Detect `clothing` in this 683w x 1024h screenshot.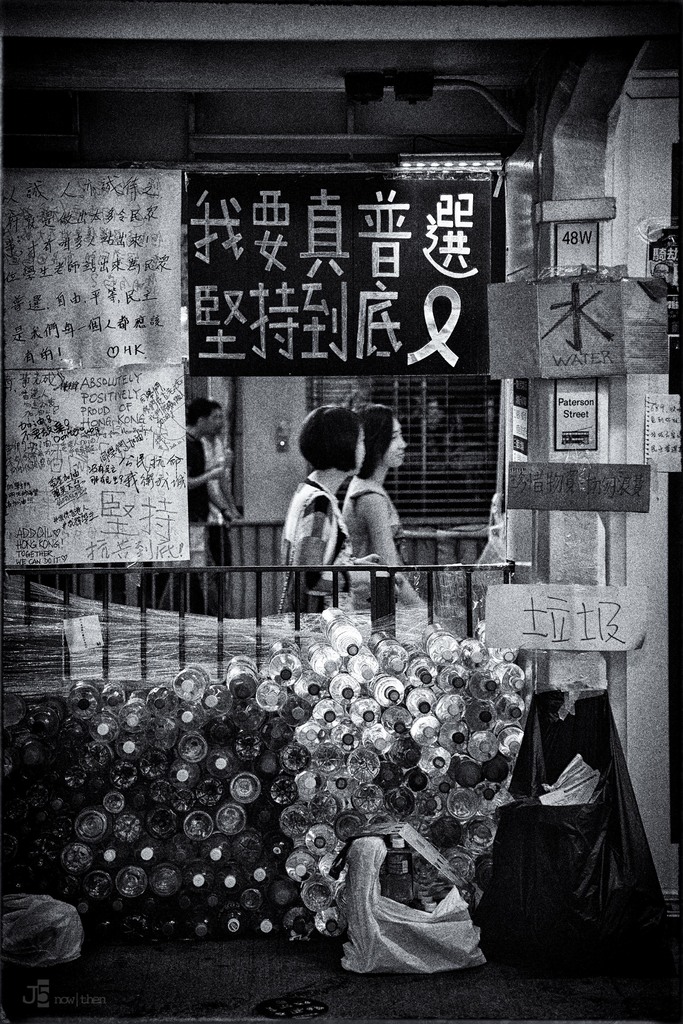
Detection: select_region(278, 473, 351, 607).
